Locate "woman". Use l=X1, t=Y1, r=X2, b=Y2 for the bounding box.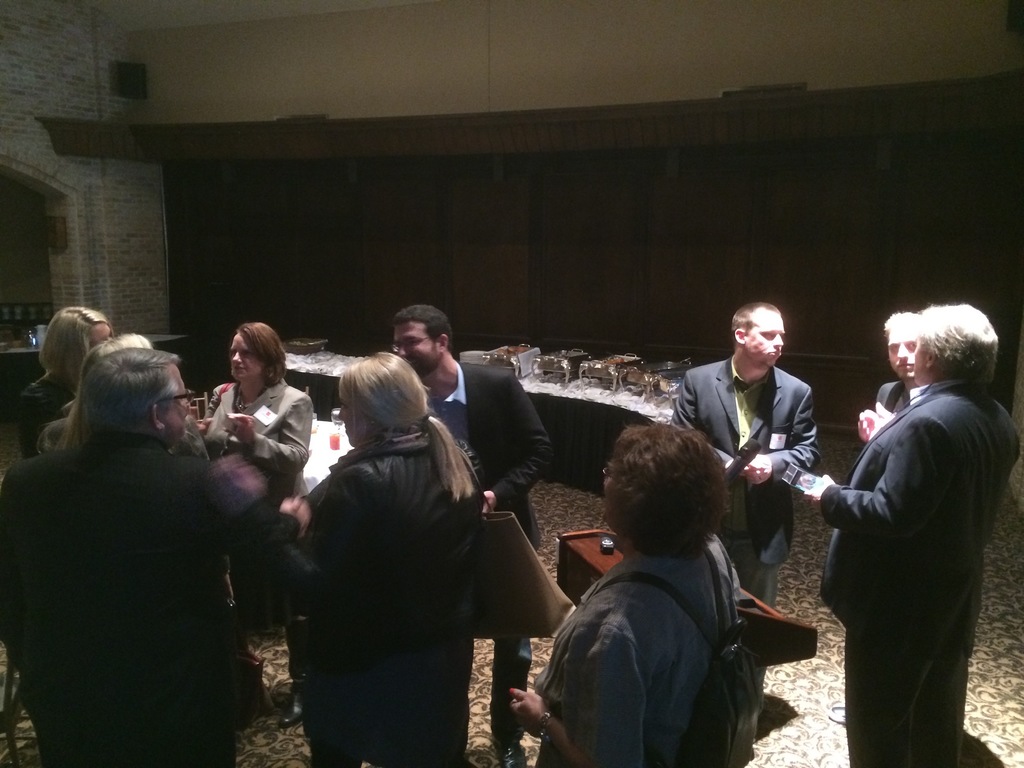
l=505, t=415, r=764, b=767.
